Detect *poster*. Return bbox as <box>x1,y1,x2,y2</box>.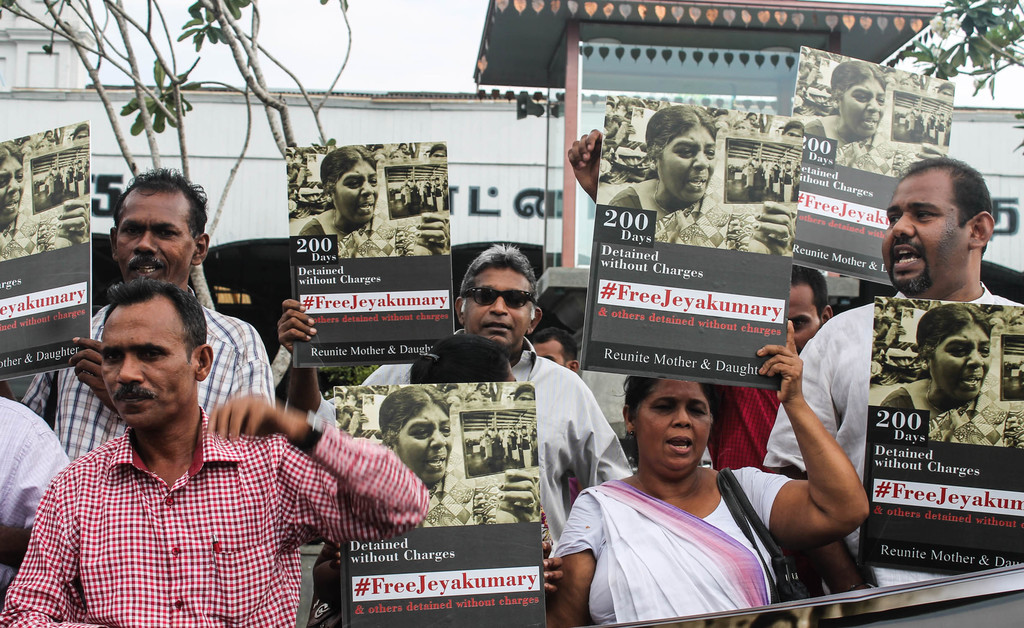
<box>856,296,1023,571</box>.
